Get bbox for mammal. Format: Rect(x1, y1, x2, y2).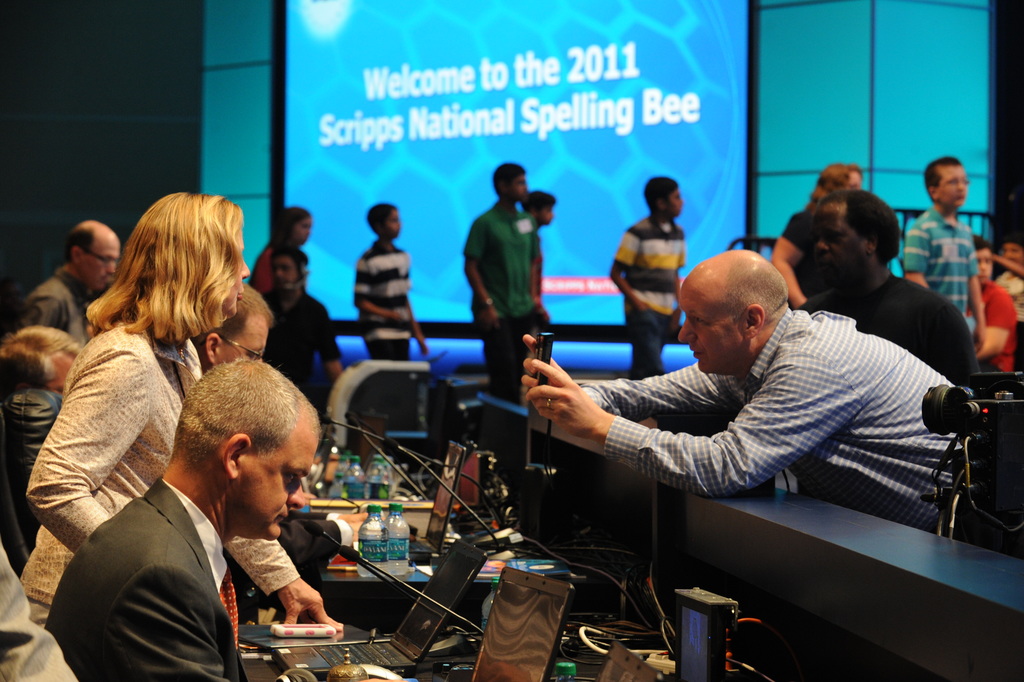
Rect(19, 218, 126, 346).
